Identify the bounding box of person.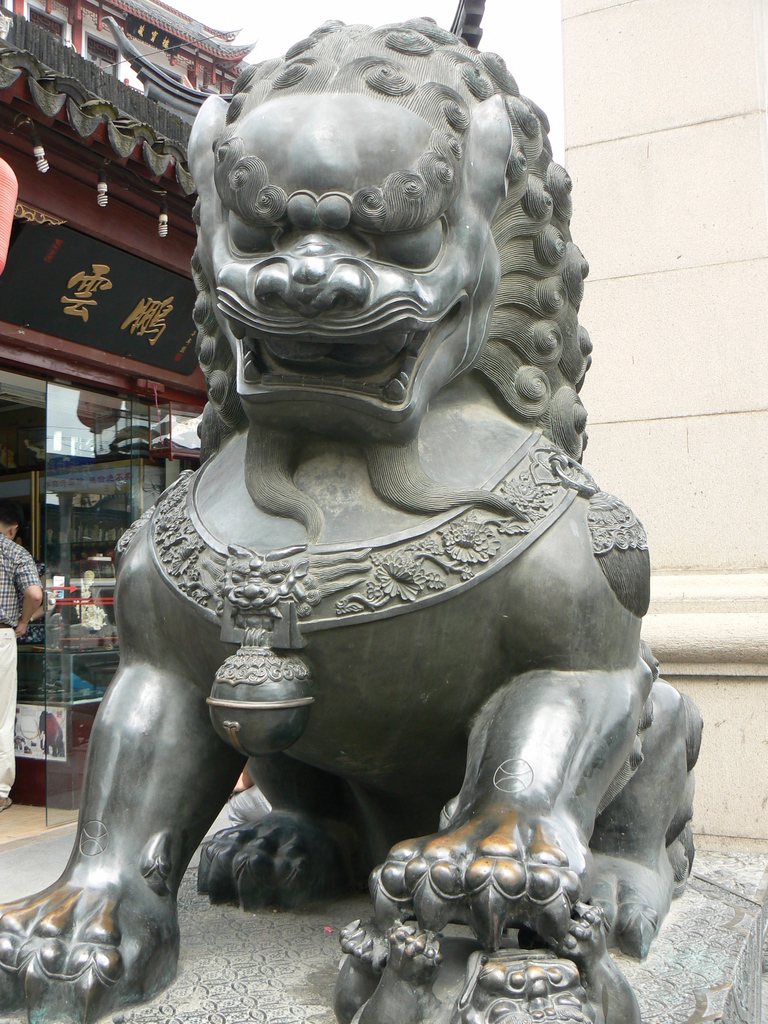
box(0, 503, 41, 804).
